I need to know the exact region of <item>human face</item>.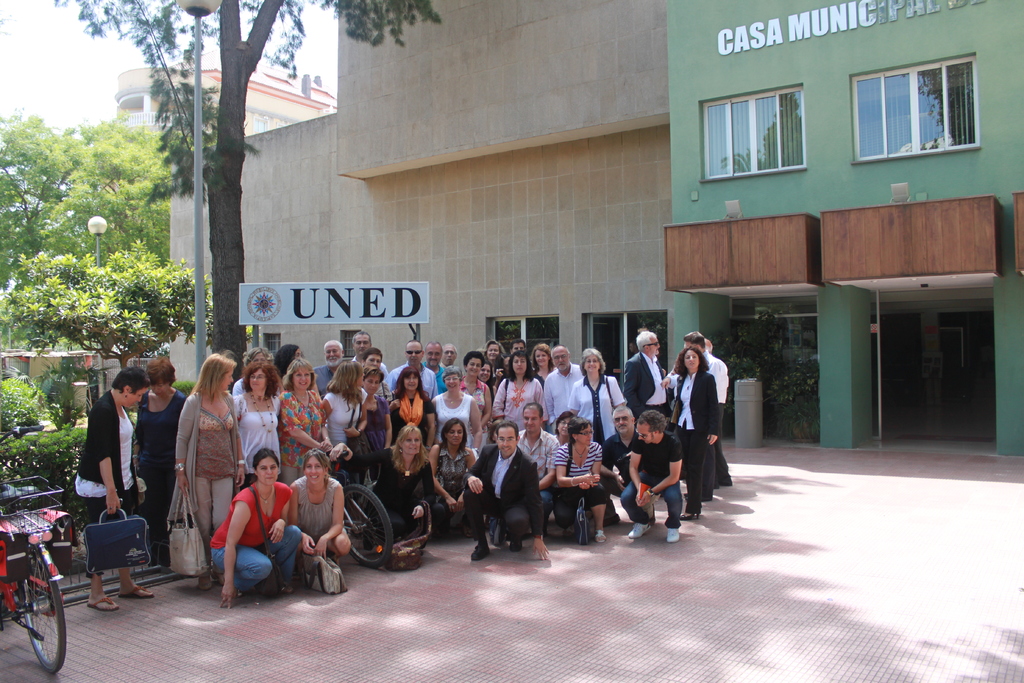
Region: 511,342,527,355.
